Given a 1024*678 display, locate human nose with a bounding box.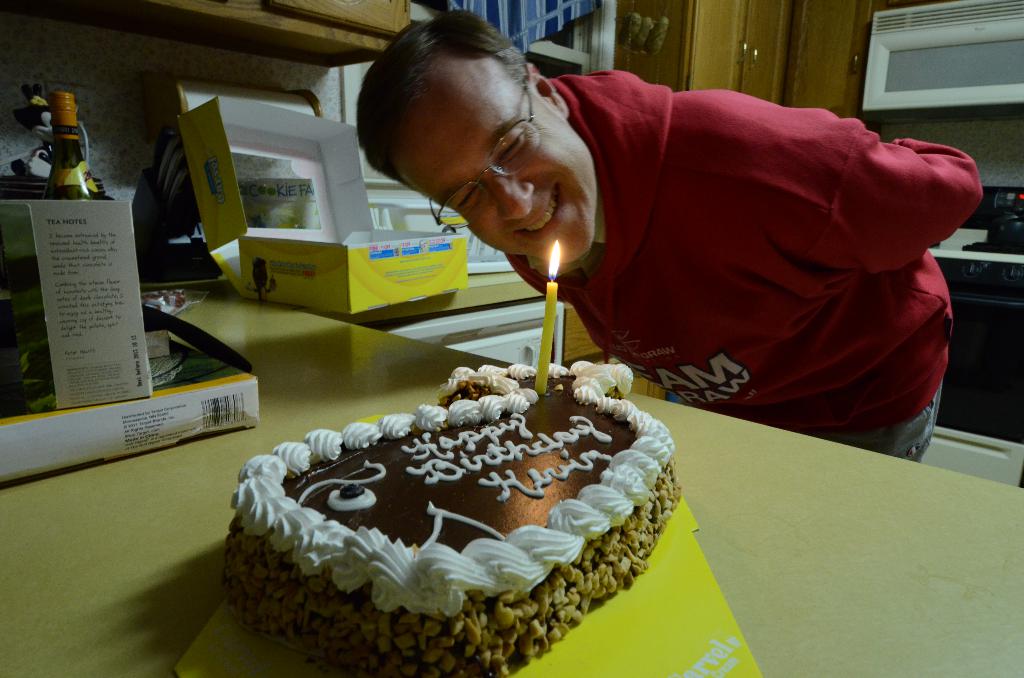
Located: Rect(481, 147, 543, 229).
